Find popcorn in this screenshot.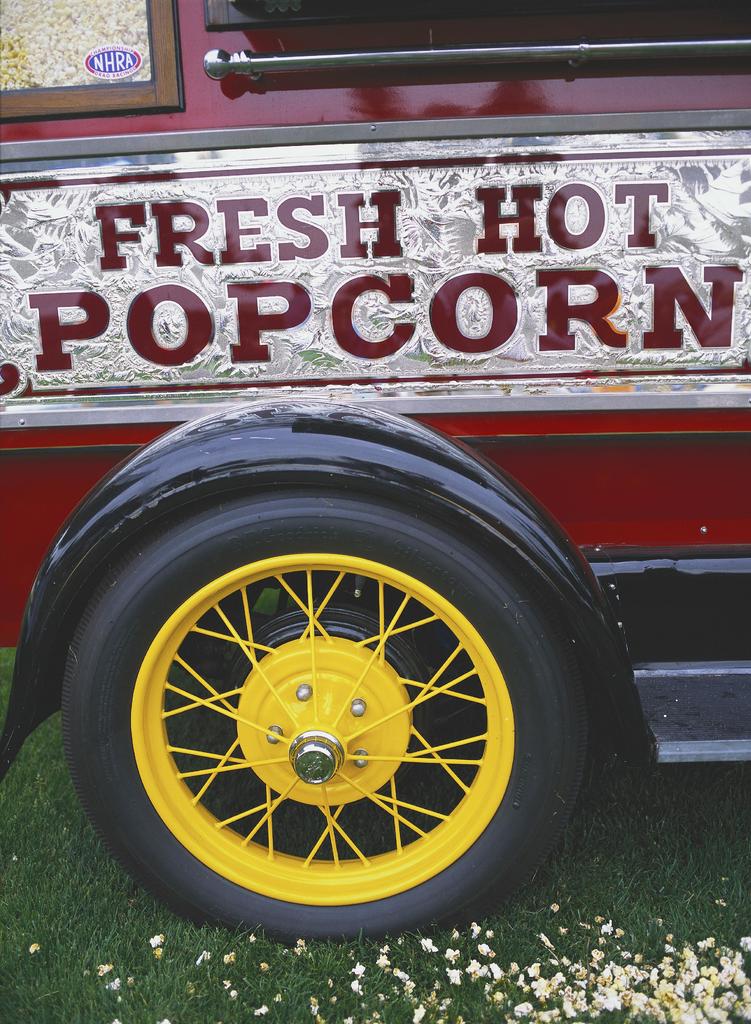
The bounding box for popcorn is 596/935/605/946.
